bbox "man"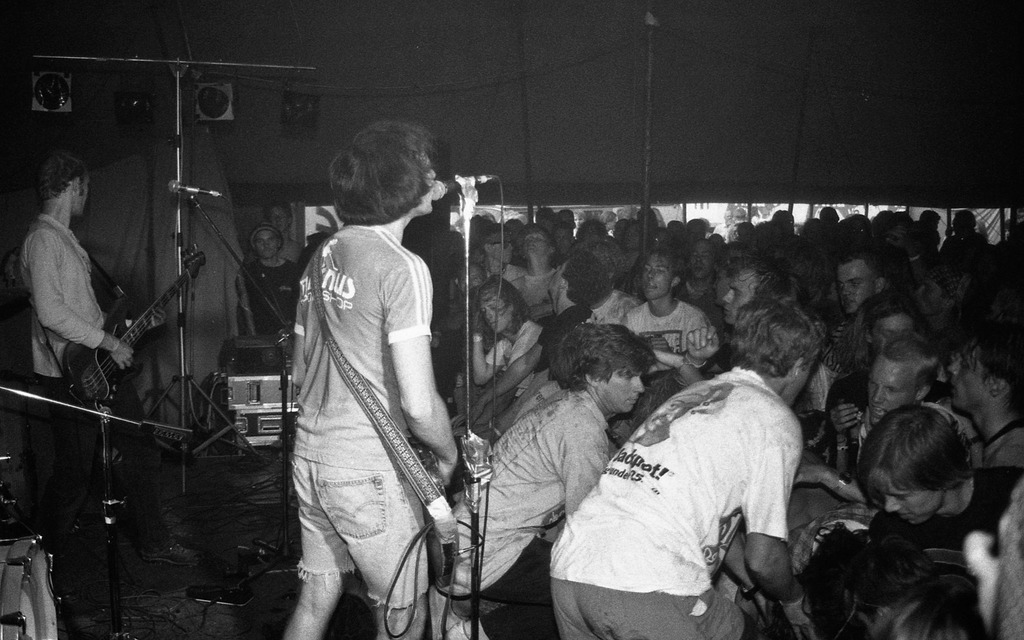
bbox(240, 221, 298, 340)
